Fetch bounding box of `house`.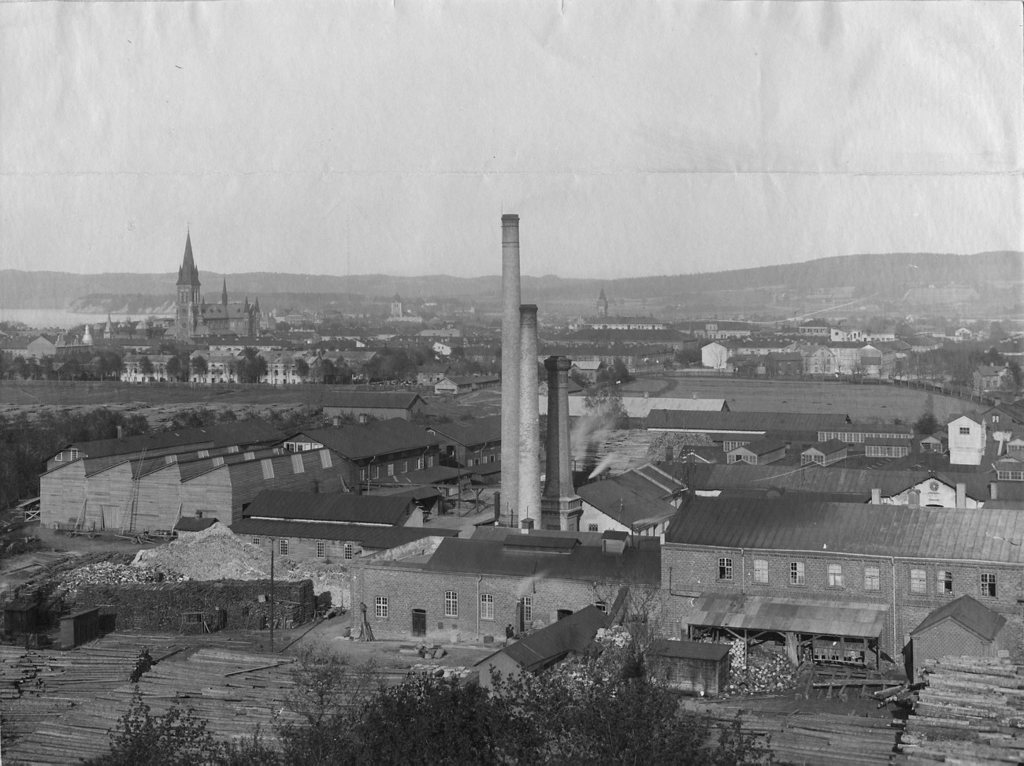
Bbox: [left=796, top=444, right=860, bottom=467].
